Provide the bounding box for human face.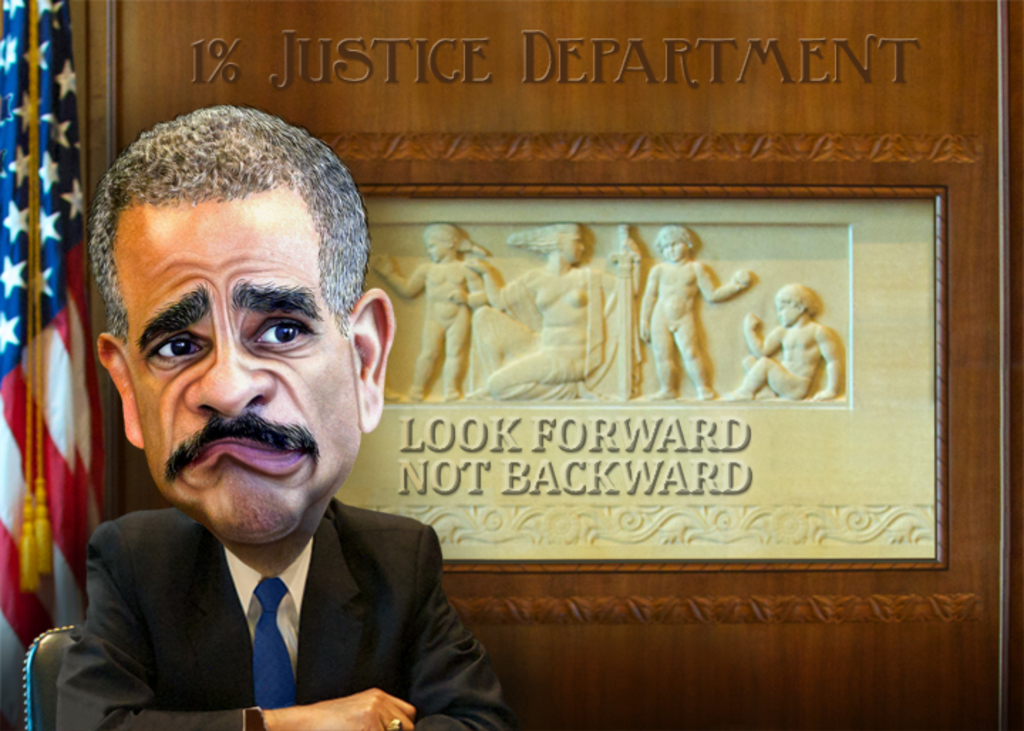
(left=119, top=182, right=364, bottom=545).
